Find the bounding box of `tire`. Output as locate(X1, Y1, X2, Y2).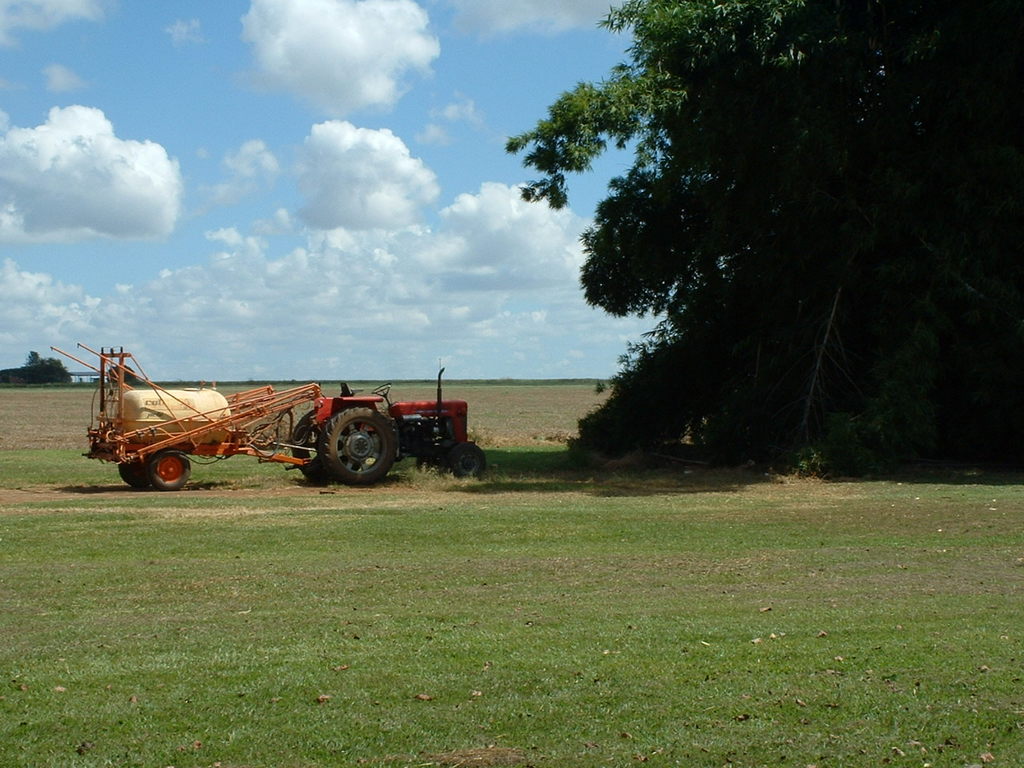
locate(118, 453, 154, 492).
